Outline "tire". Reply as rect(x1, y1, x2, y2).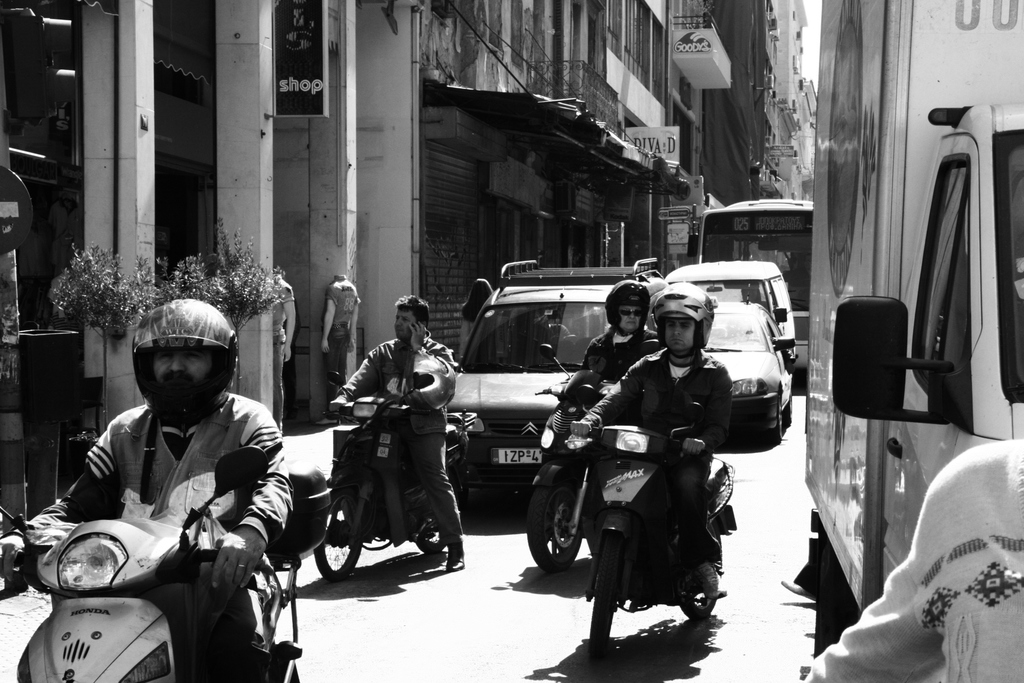
rect(751, 416, 781, 444).
